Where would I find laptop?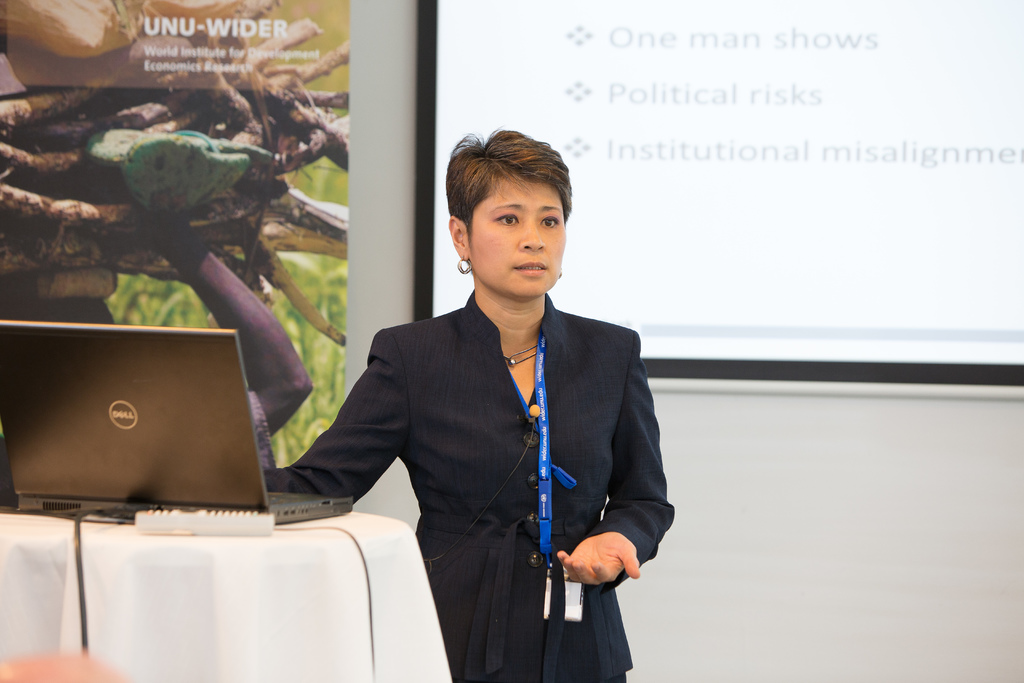
At x1=24 y1=272 x2=295 y2=582.
